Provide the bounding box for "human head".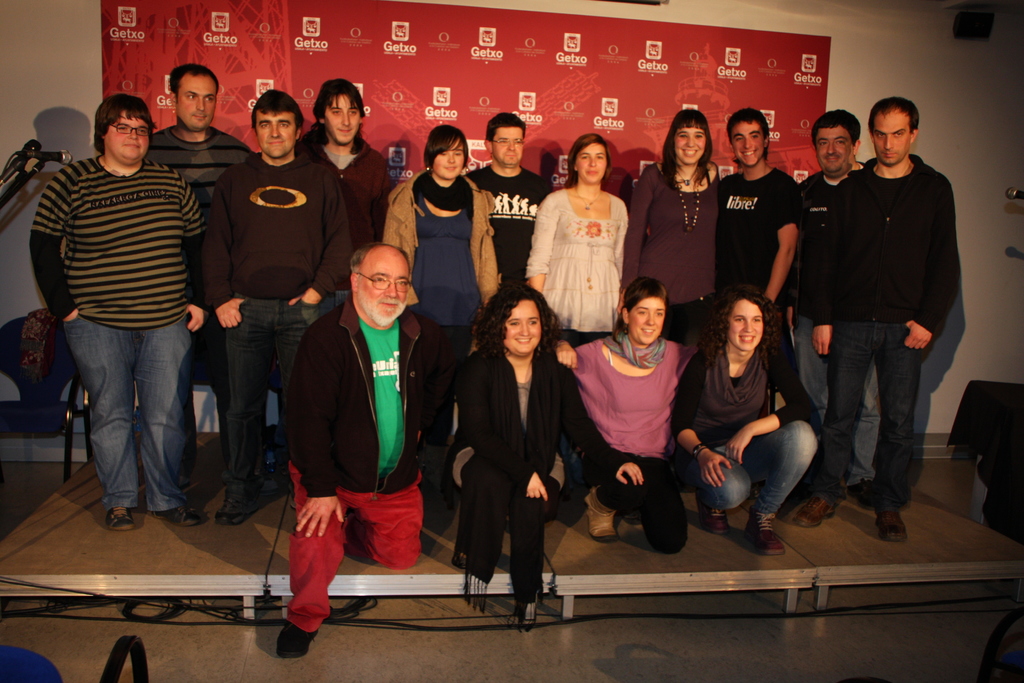
locate(485, 288, 561, 366).
